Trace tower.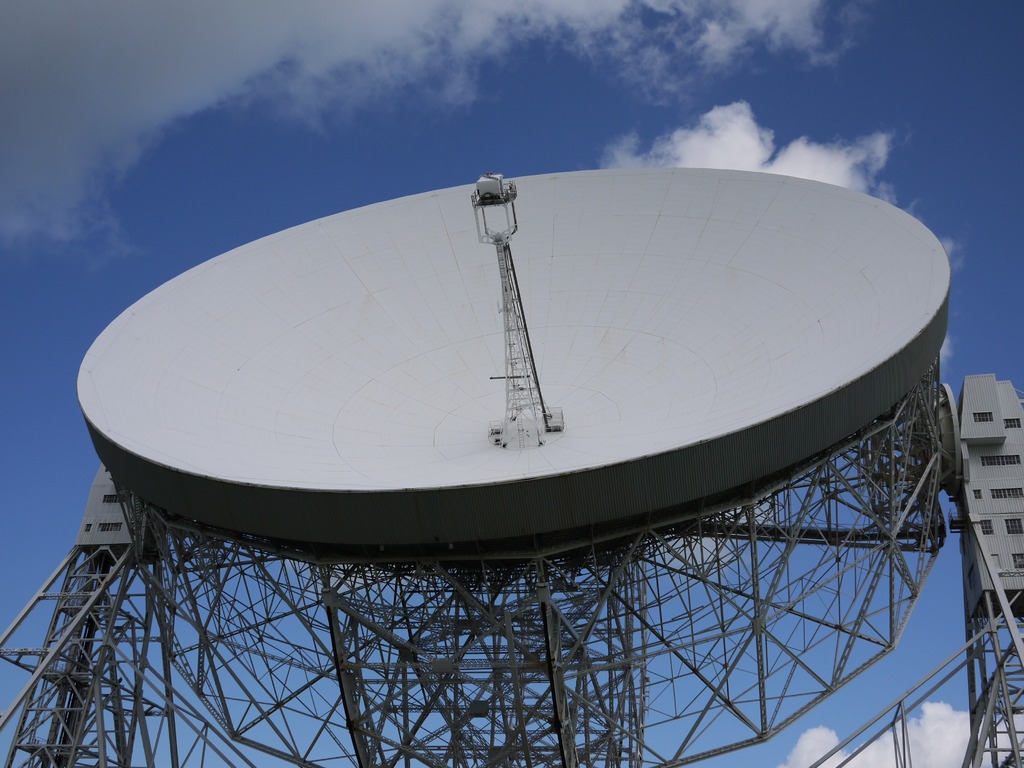
Traced to detection(0, 152, 1023, 763).
